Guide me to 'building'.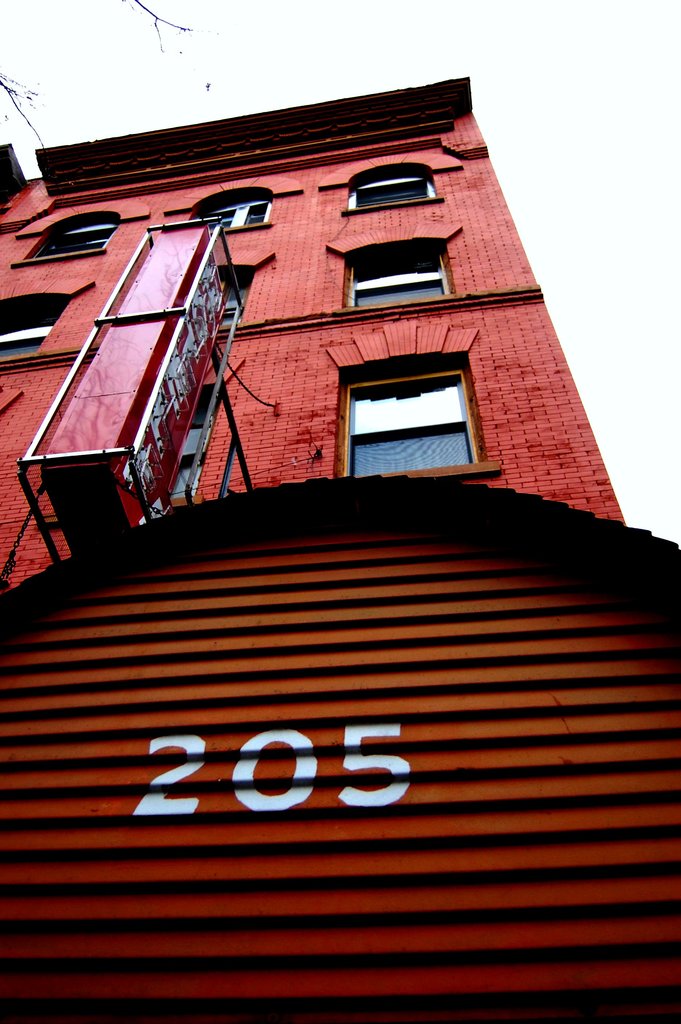
Guidance: locate(0, 70, 680, 1022).
